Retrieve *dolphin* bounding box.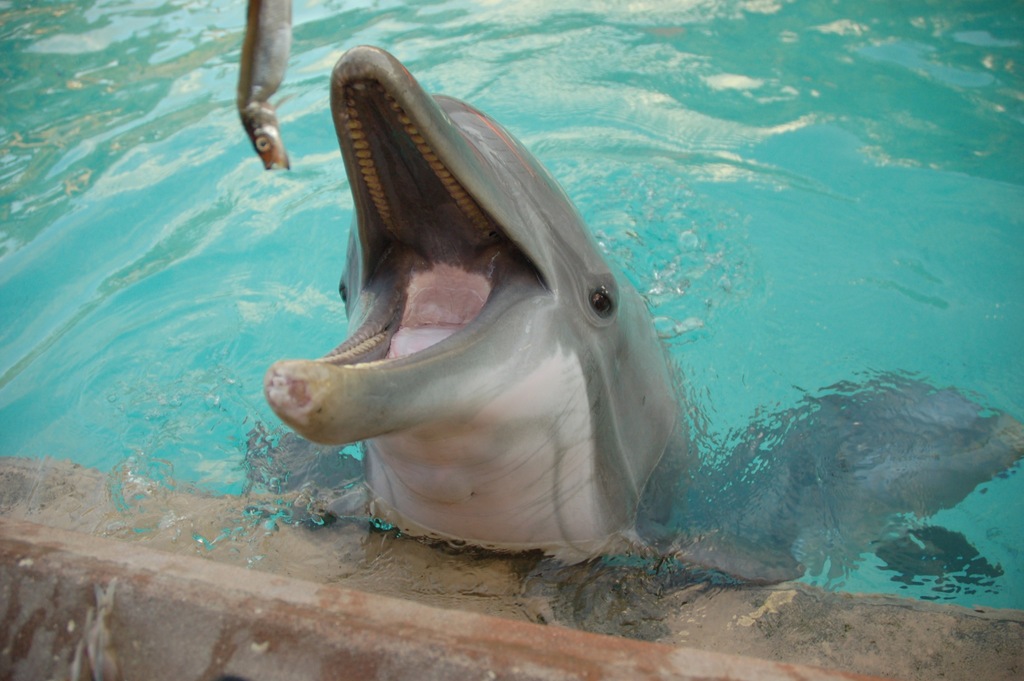
Bounding box: bbox=[259, 40, 709, 599].
